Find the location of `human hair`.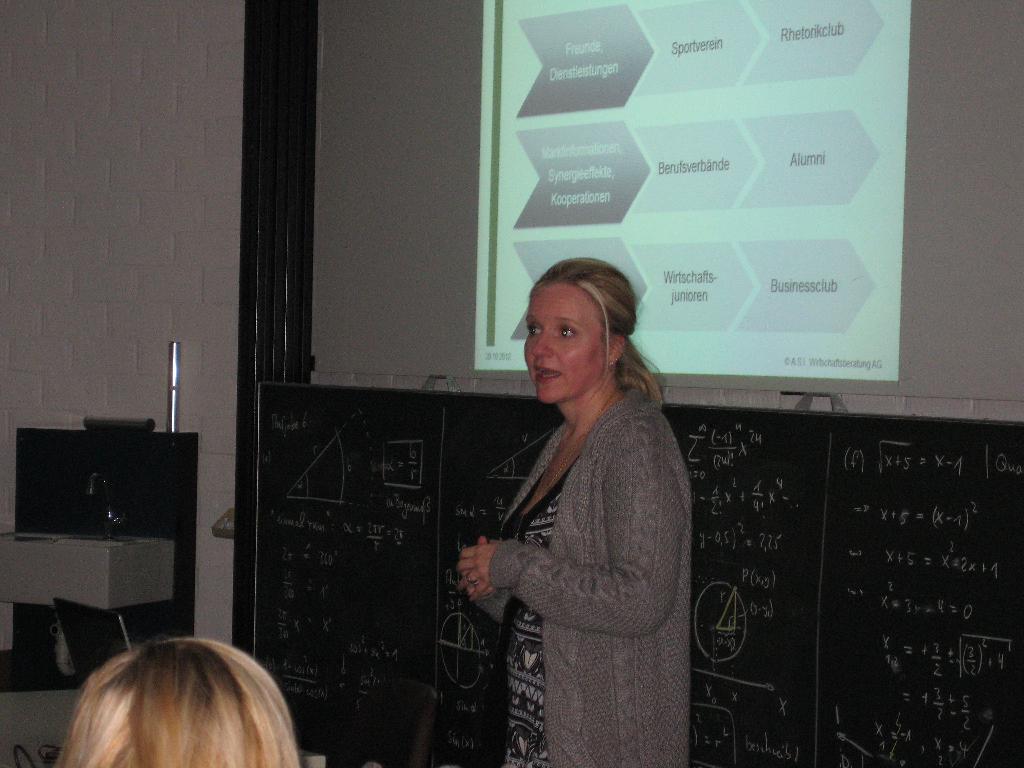
Location: (left=46, top=654, right=324, bottom=767).
